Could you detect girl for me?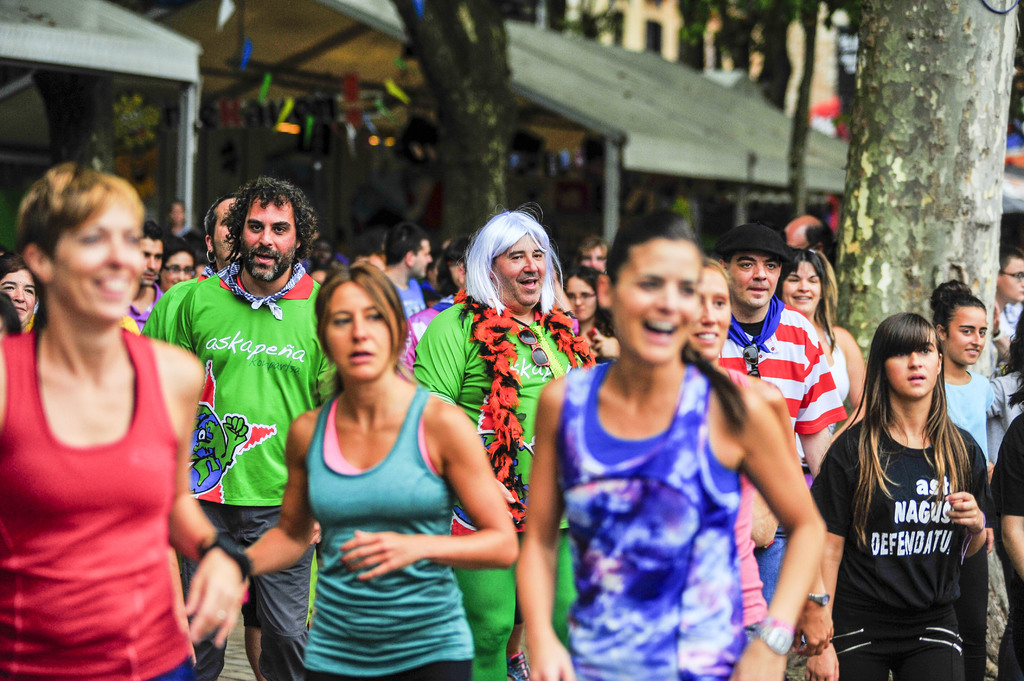
Detection result: (561, 266, 611, 334).
